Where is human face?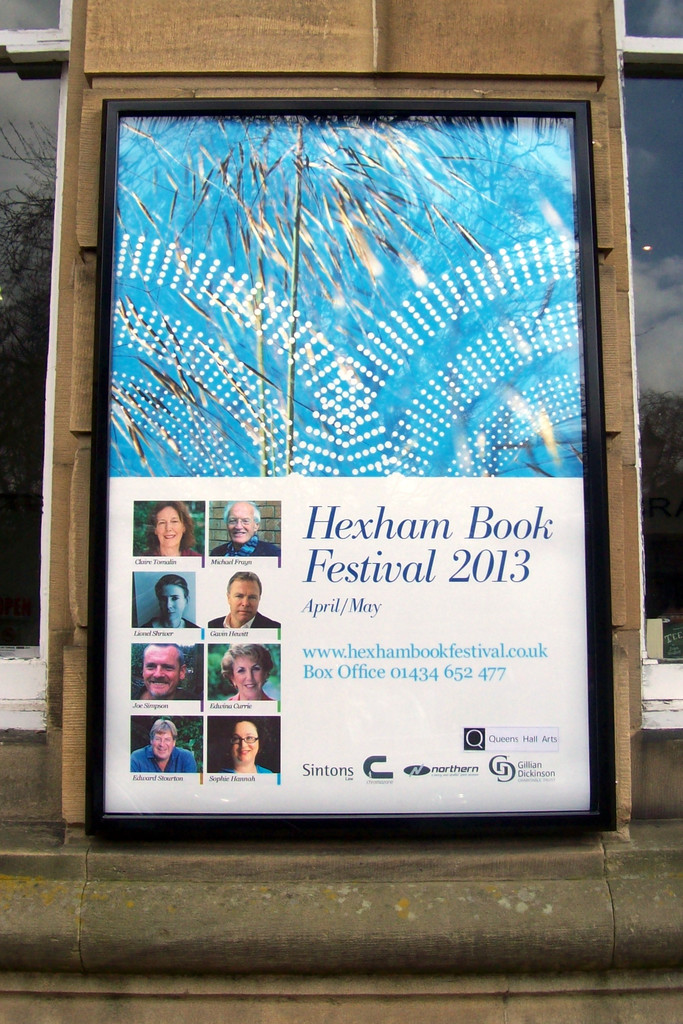
(x1=227, y1=580, x2=259, y2=620).
